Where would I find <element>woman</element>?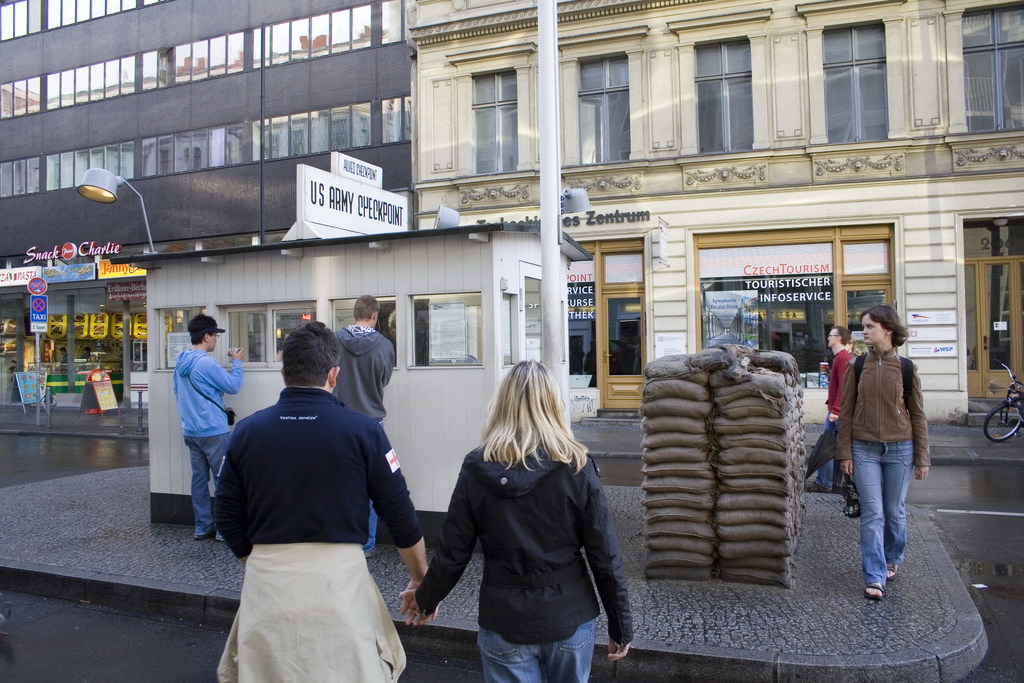
At (left=838, top=304, right=929, bottom=601).
